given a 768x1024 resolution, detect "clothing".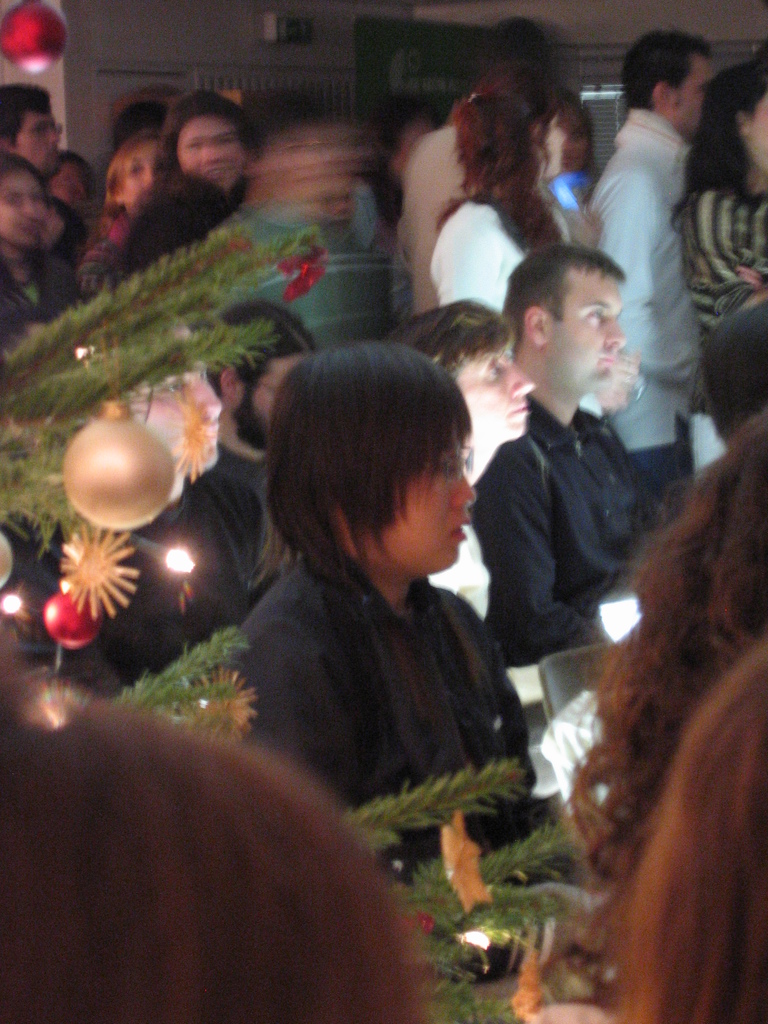
[left=545, top=174, right=593, bottom=246].
